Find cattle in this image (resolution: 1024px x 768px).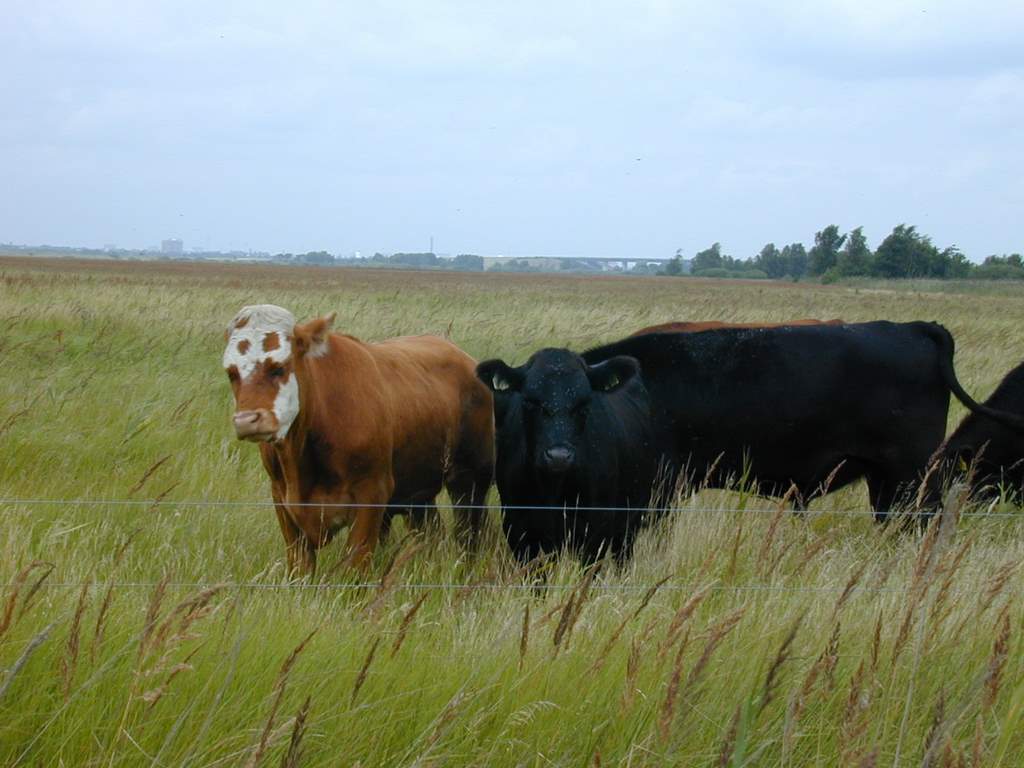
627, 316, 841, 339.
